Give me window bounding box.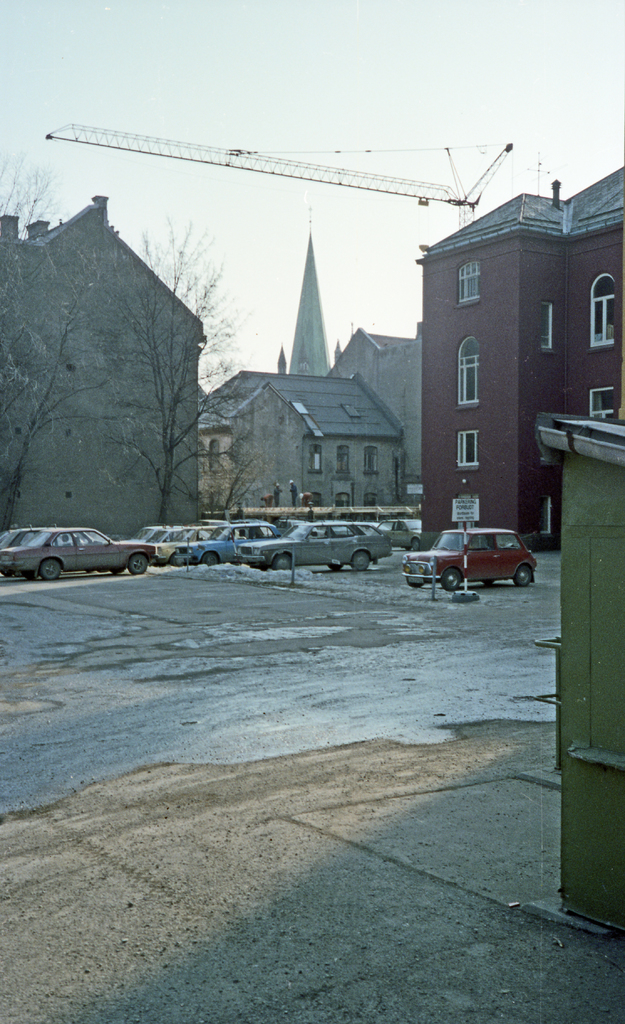
{"left": 587, "top": 385, "right": 615, "bottom": 422}.
